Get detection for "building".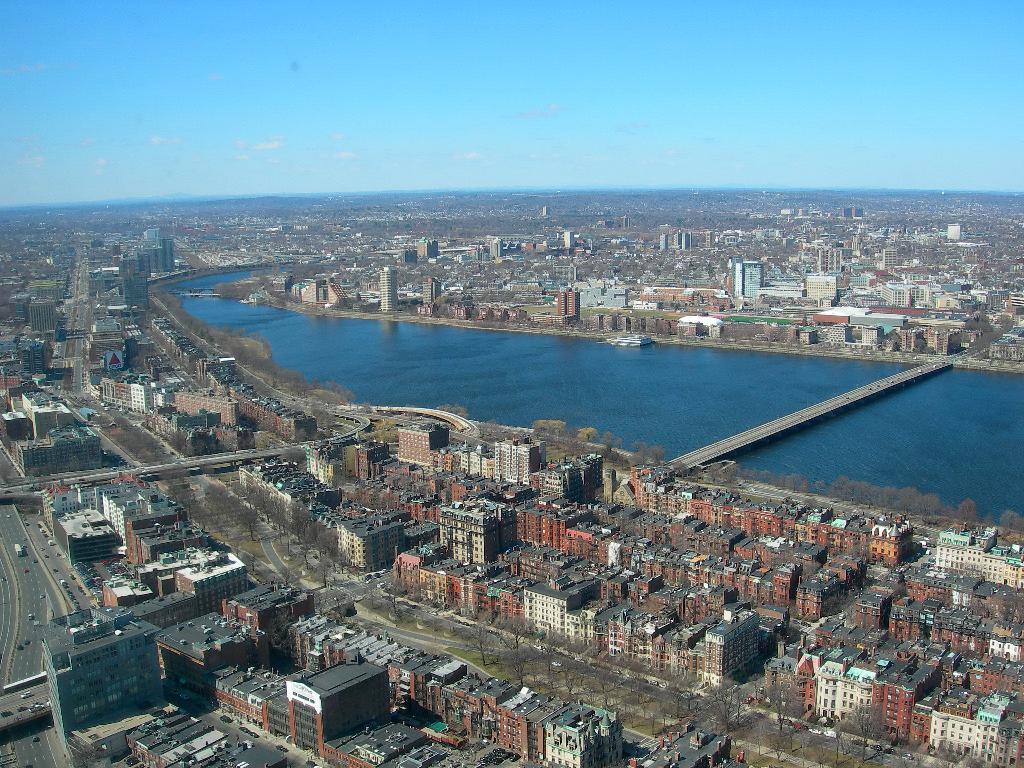
Detection: region(860, 326, 881, 346).
